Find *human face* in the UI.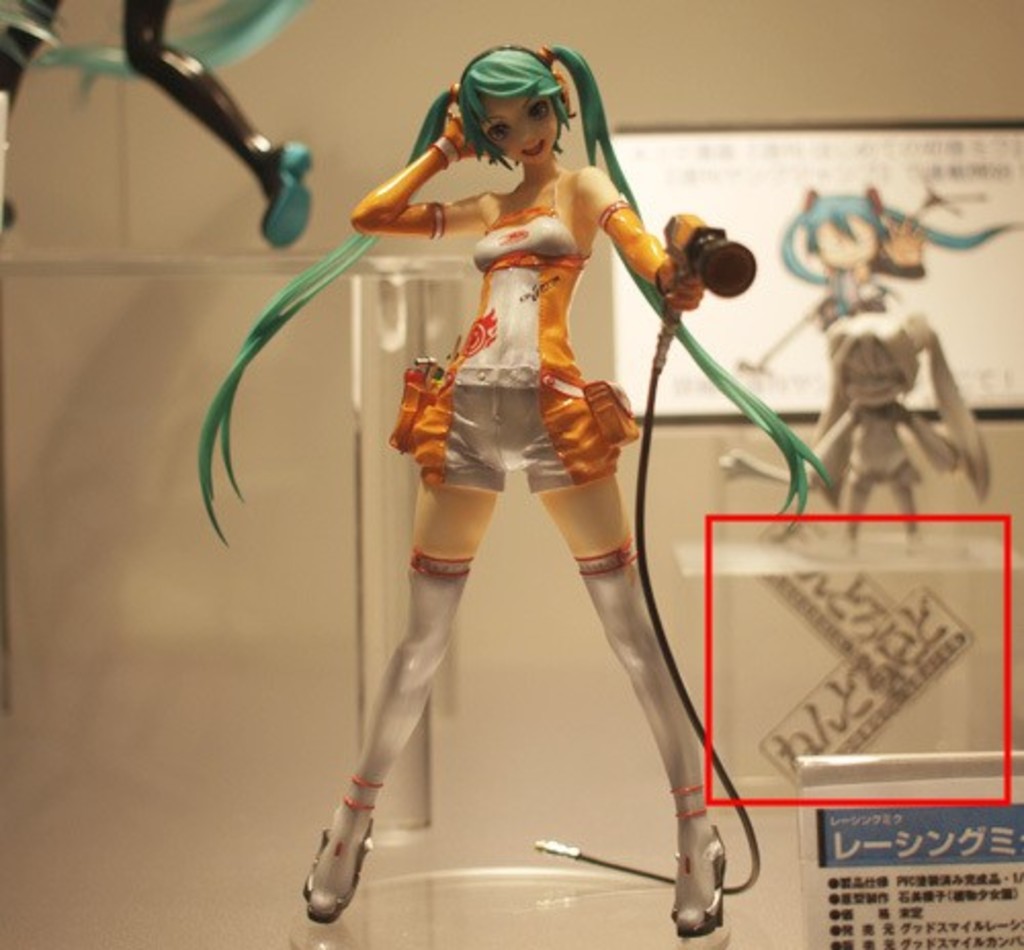
UI element at 477 94 565 164.
